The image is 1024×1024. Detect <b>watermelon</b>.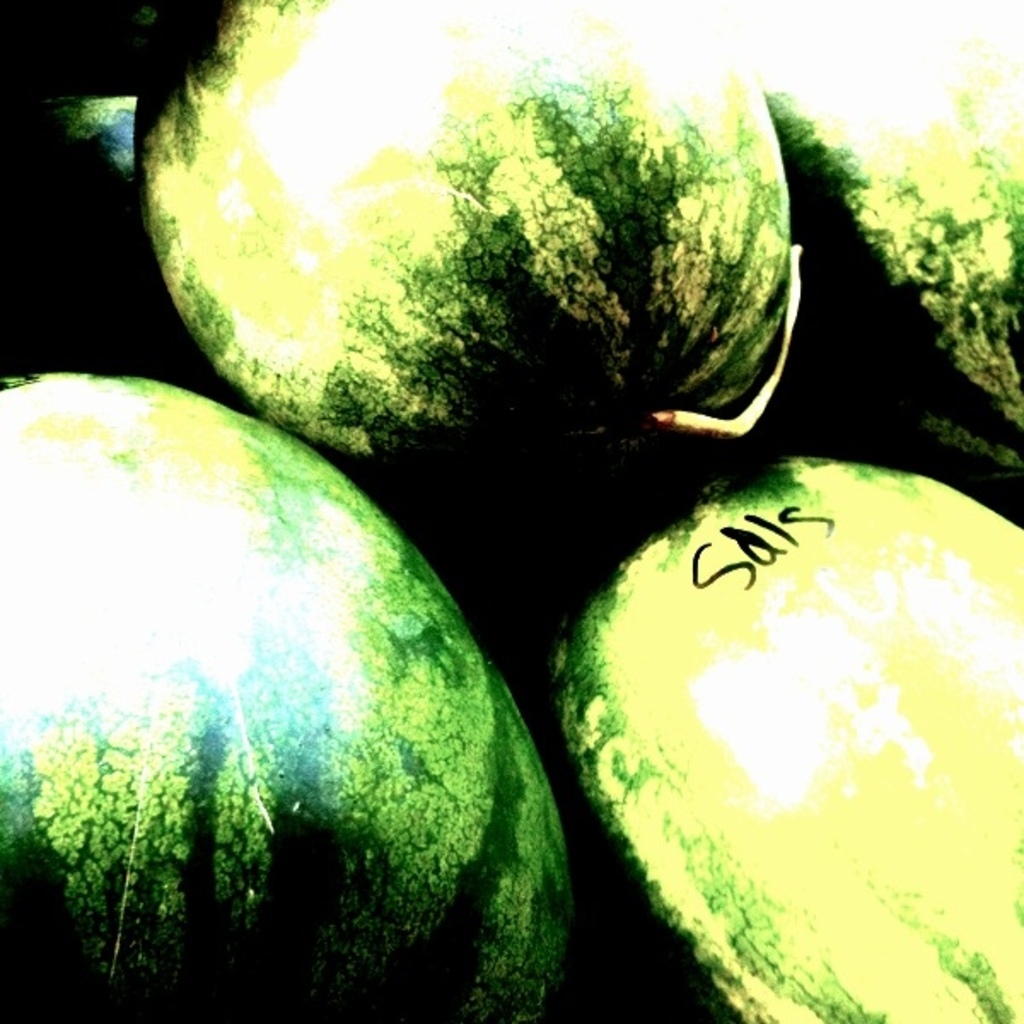
Detection: <box>555,451,1022,1022</box>.
